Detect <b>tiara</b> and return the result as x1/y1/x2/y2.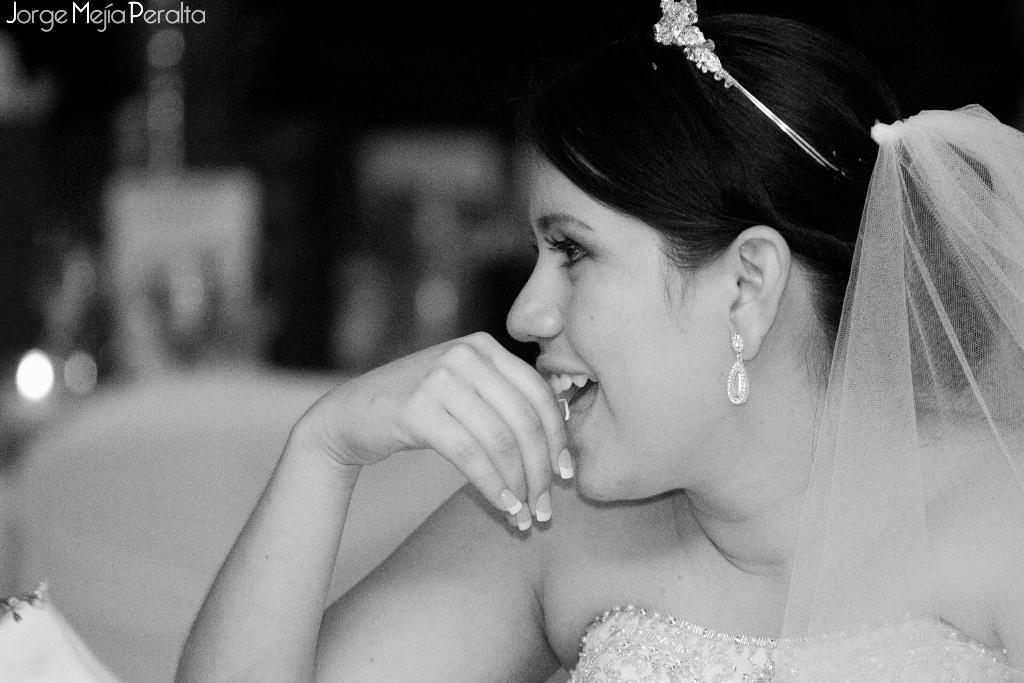
653/0/838/175.
